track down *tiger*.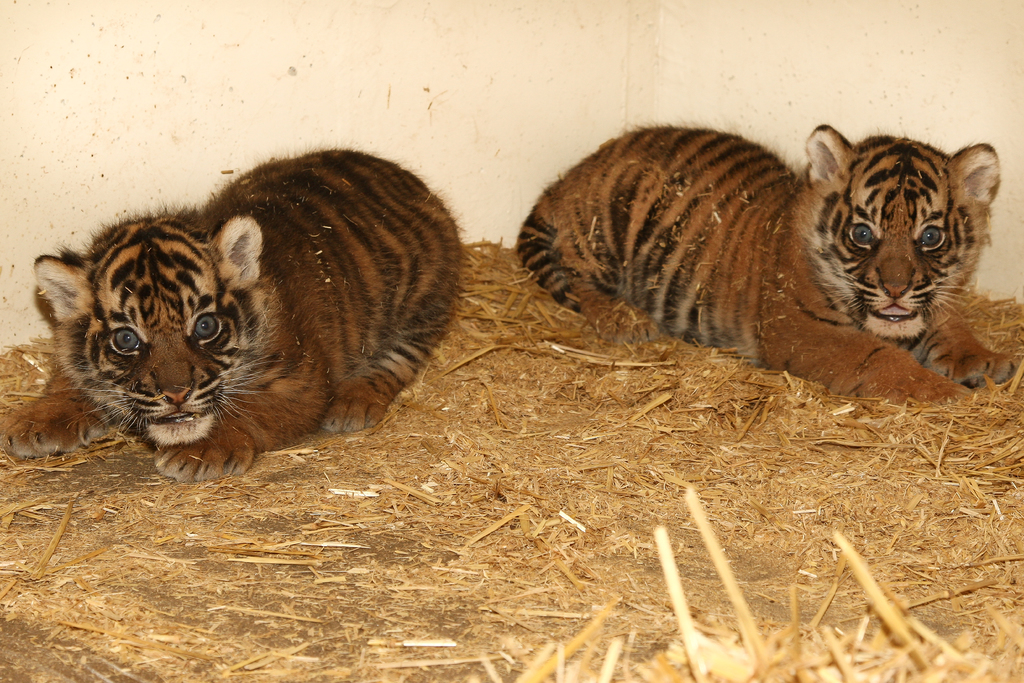
Tracked to pyautogui.locateOnScreen(517, 121, 1015, 403).
